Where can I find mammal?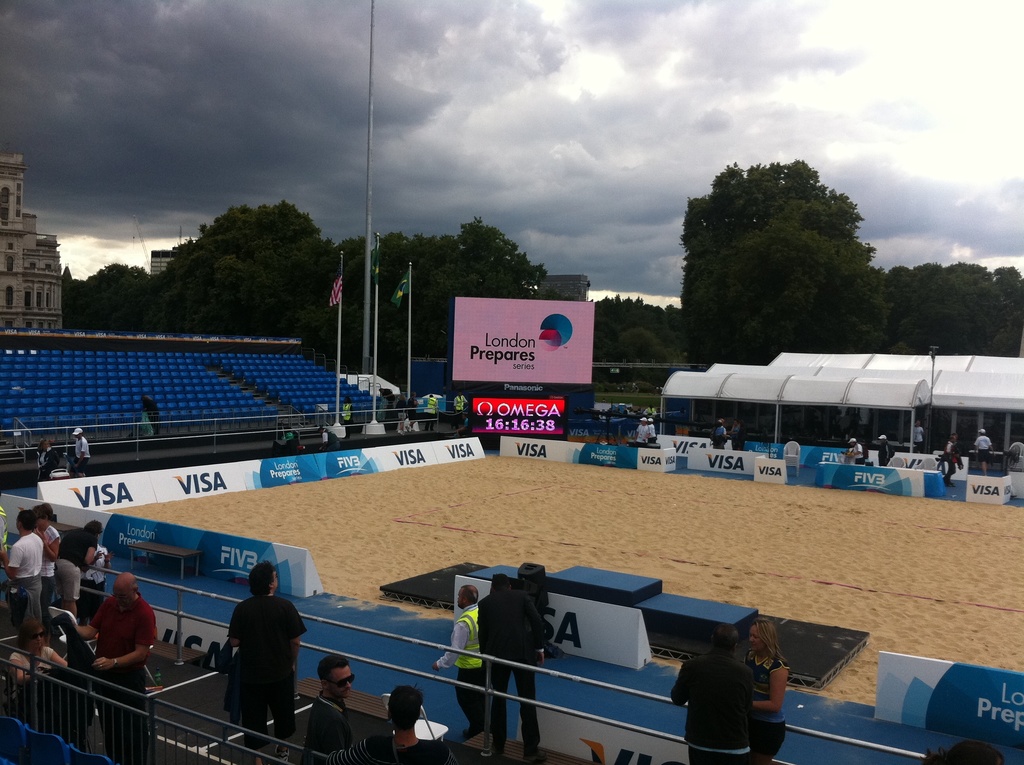
You can find it at bbox(648, 419, 657, 444).
